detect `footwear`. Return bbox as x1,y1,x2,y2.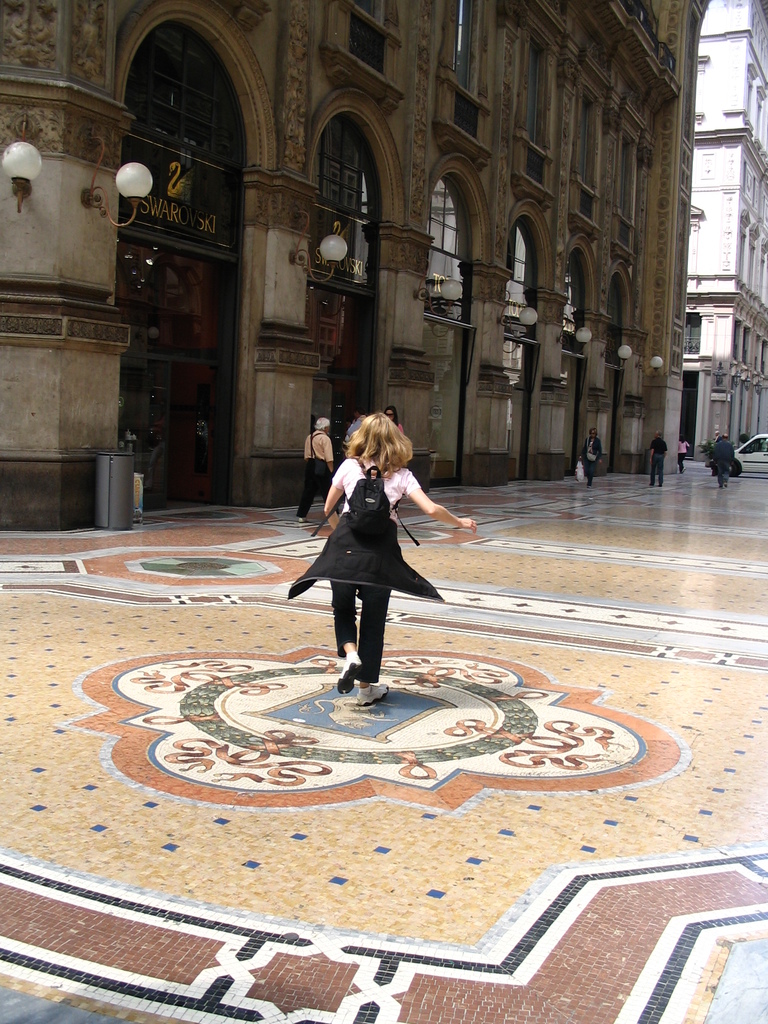
330,645,355,696.
